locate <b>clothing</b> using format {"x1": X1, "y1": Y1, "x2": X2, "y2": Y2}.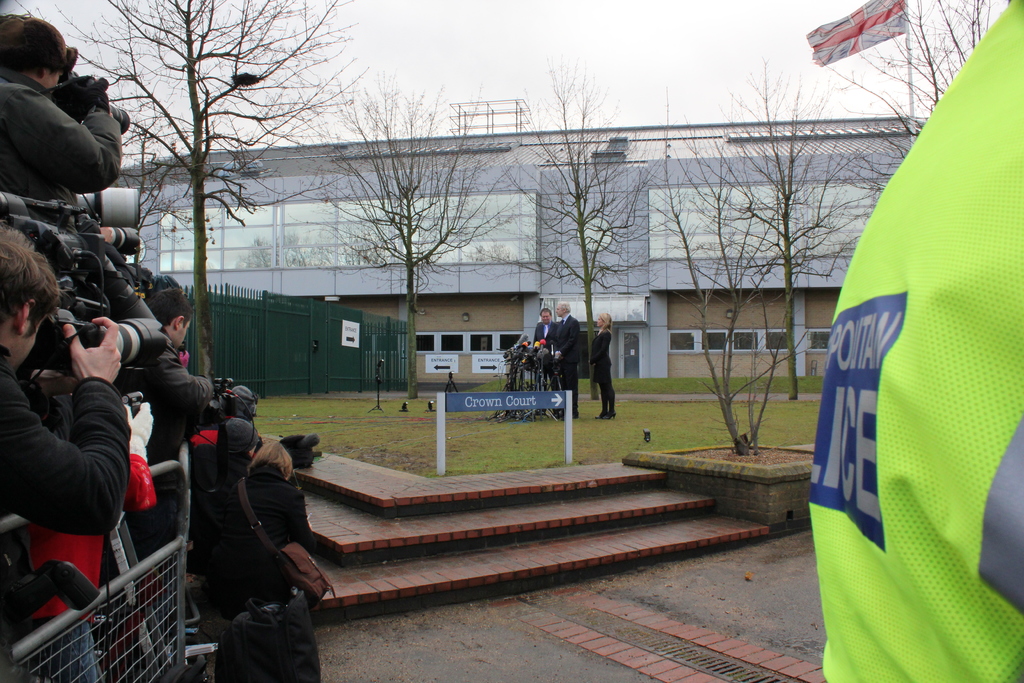
{"x1": 3, "y1": 356, "x2": 140, "y2": 545}.
